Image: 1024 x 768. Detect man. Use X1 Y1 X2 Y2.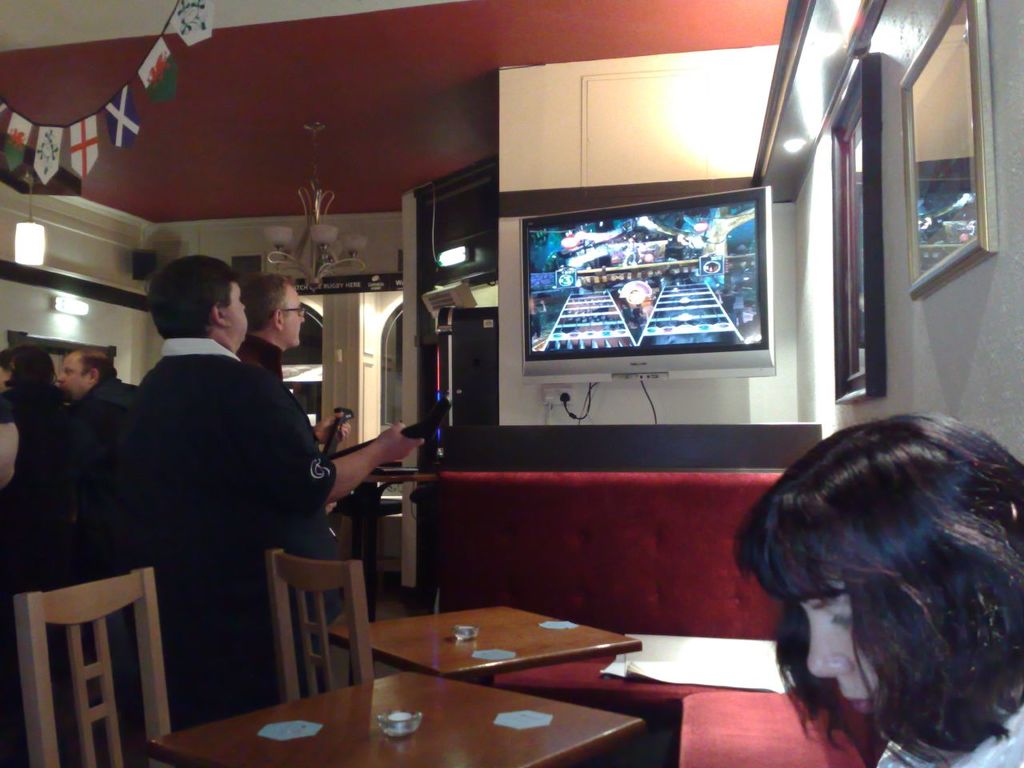
132 266 414 693.
